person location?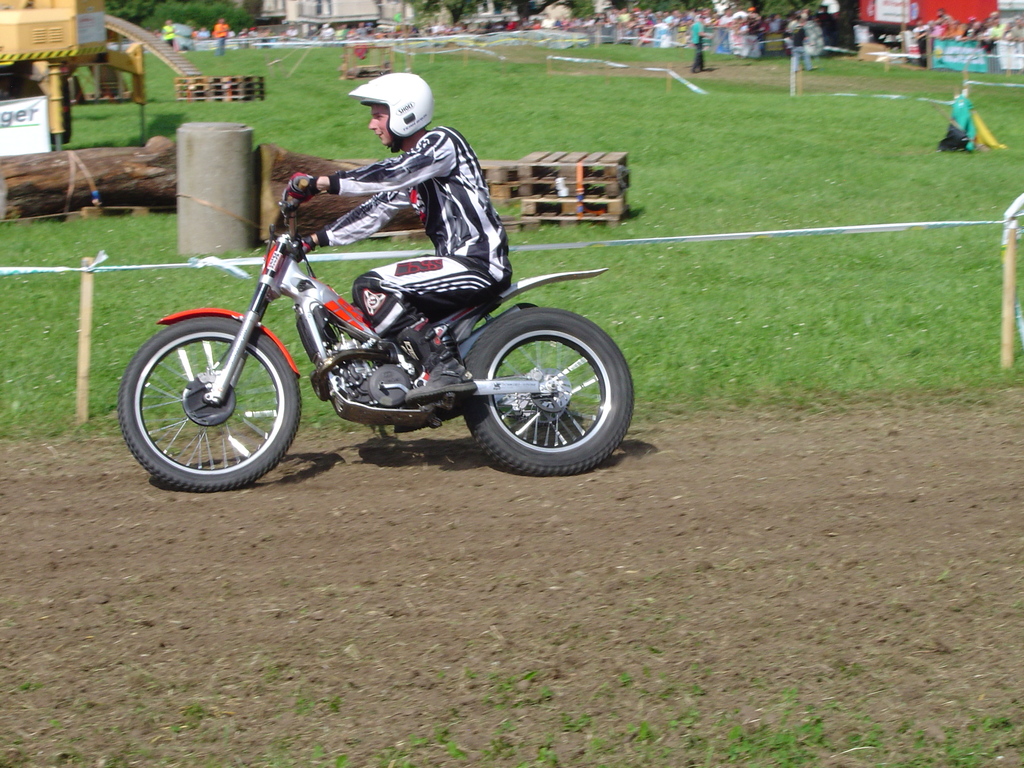
locate(933, 84, 980, 150)
